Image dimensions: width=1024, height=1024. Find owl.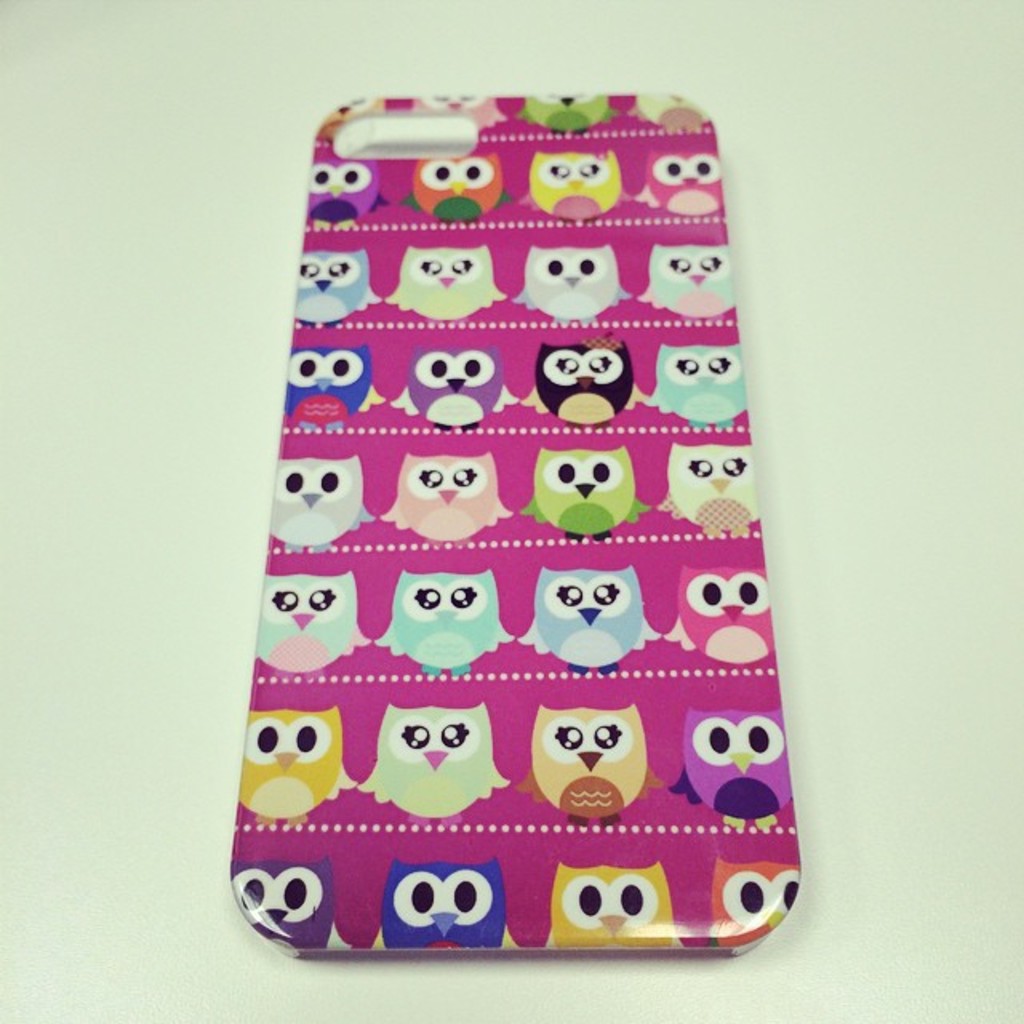
<bbox>374, 456, 504, 547</bbox>.
